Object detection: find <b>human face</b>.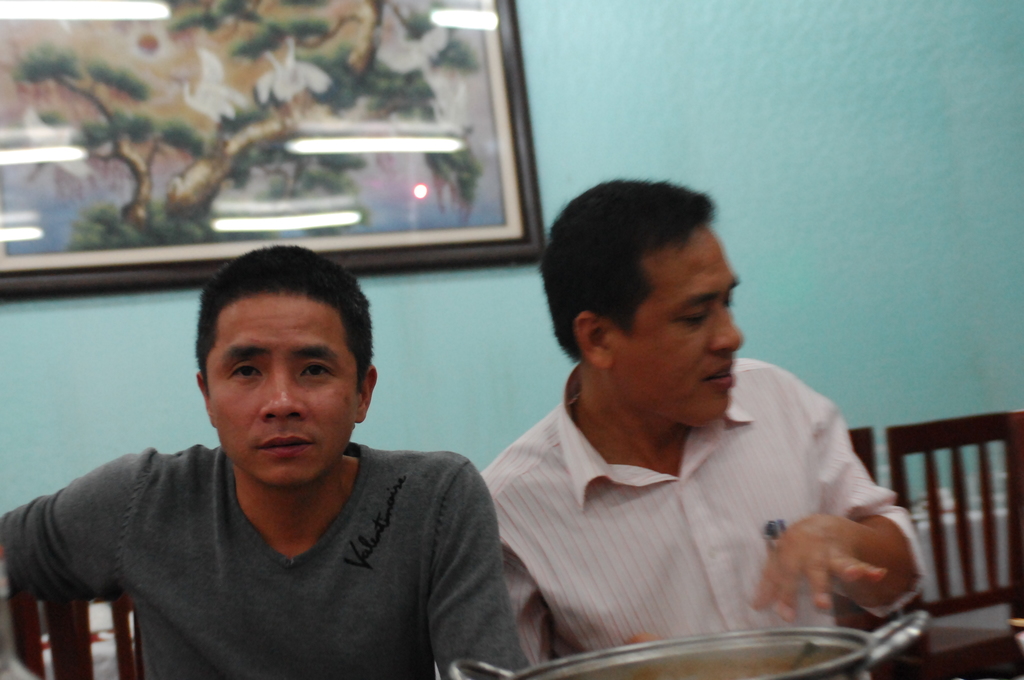
<region>209, 294, 361, 490</region>.
